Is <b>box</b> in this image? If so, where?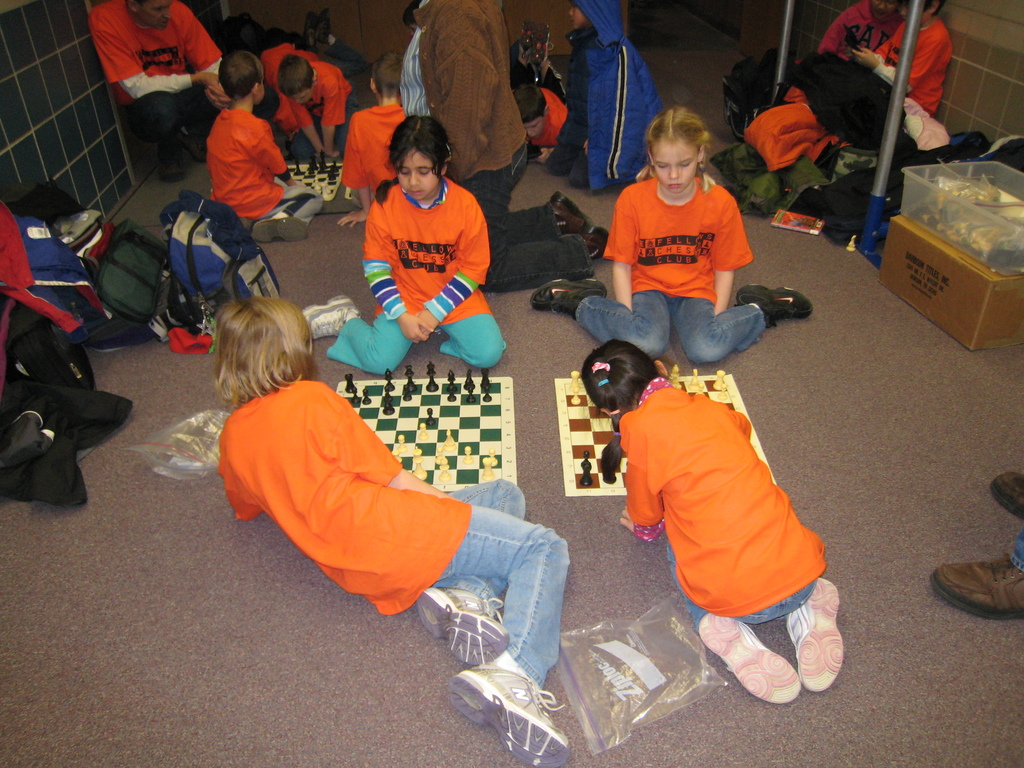
Yes, at box=[879, 213, 1023, 352].
